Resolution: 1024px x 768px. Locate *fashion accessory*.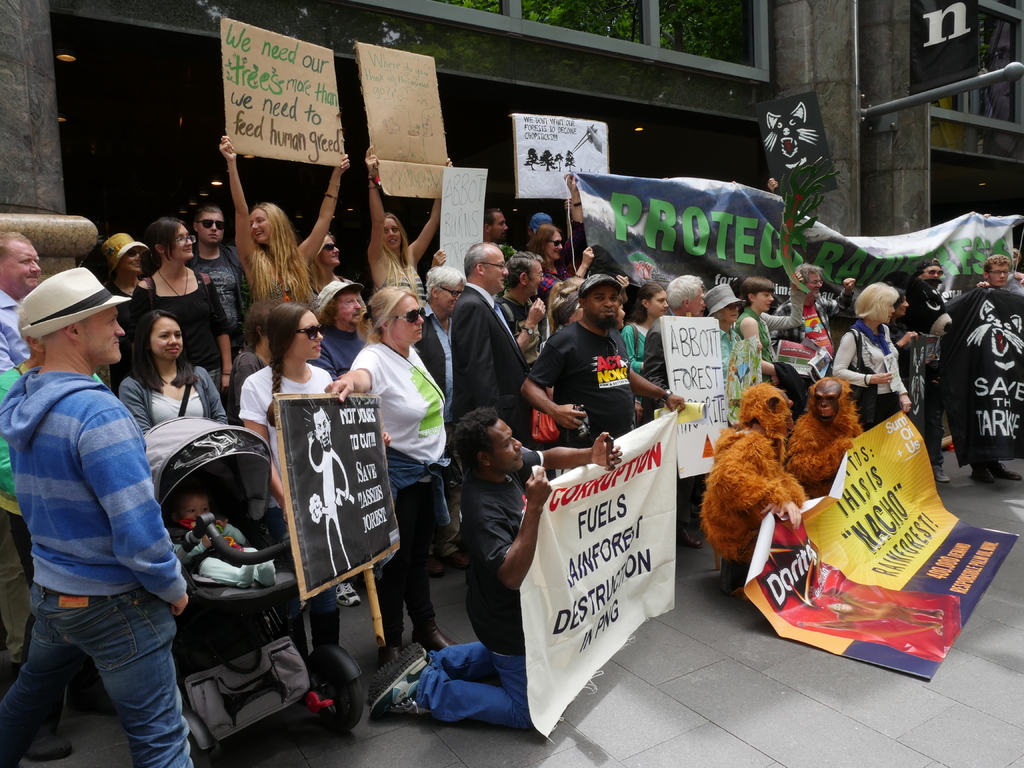
[727, 303, 738, 310].
